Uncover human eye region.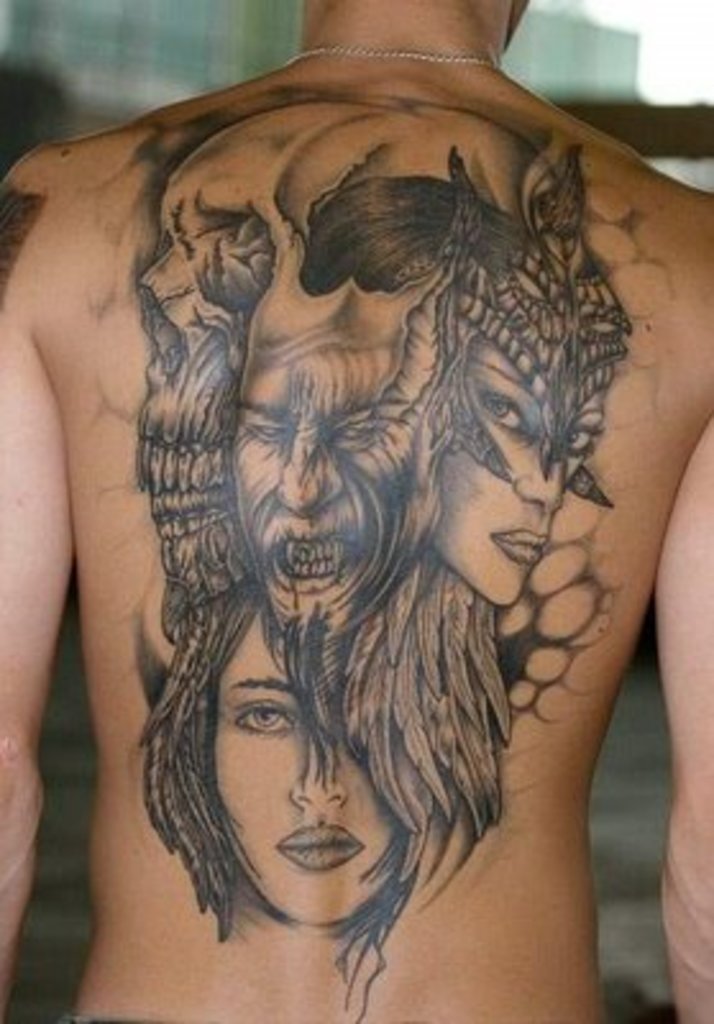
Uncovered: <box>238,402,284,451</box>.
